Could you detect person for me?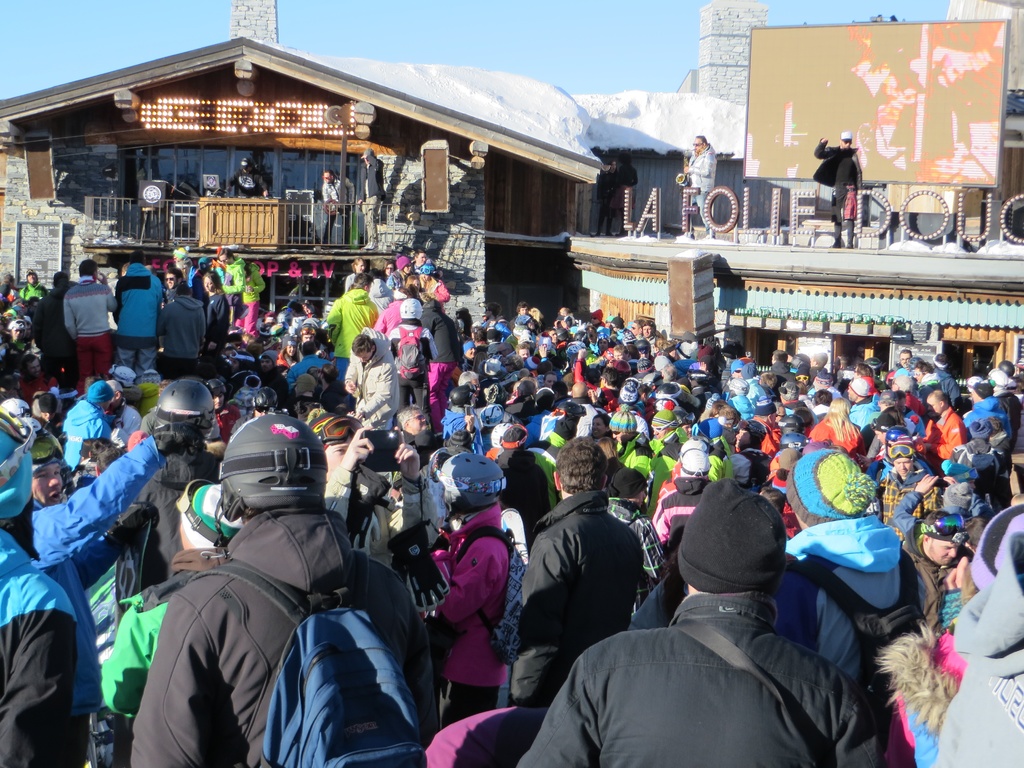
Detection result: {"x1": 127, "y1": 415, "x2": 431, "y2": 767}.
